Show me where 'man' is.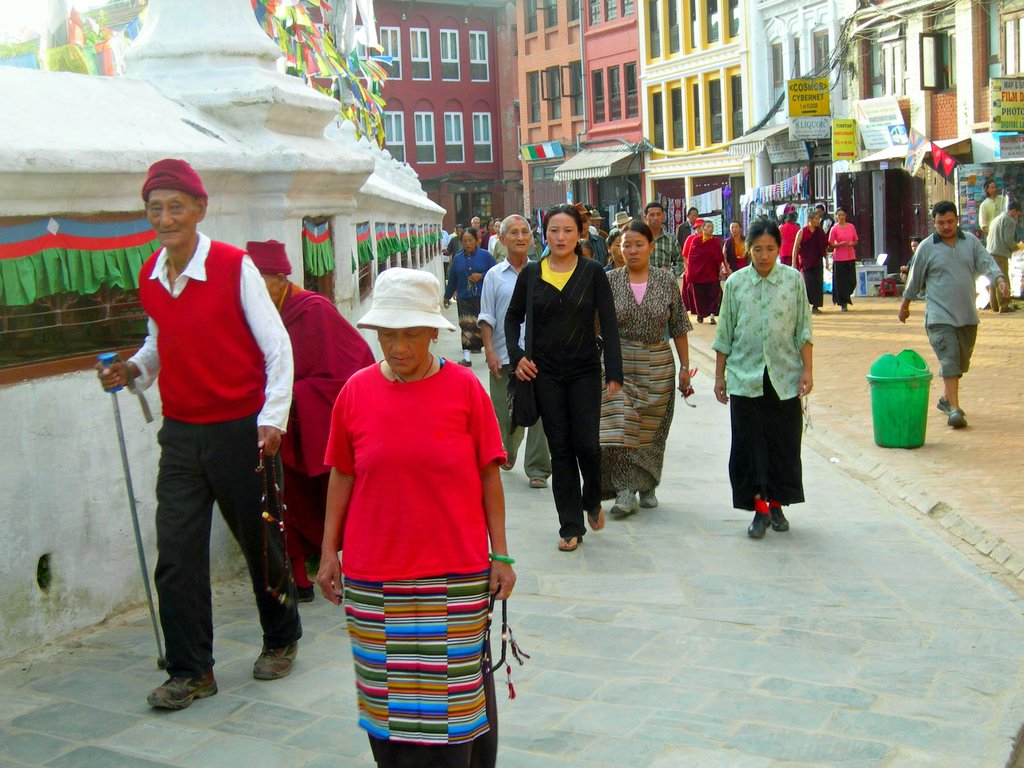
'man' is at BBox(492, 239, 508, 263).
